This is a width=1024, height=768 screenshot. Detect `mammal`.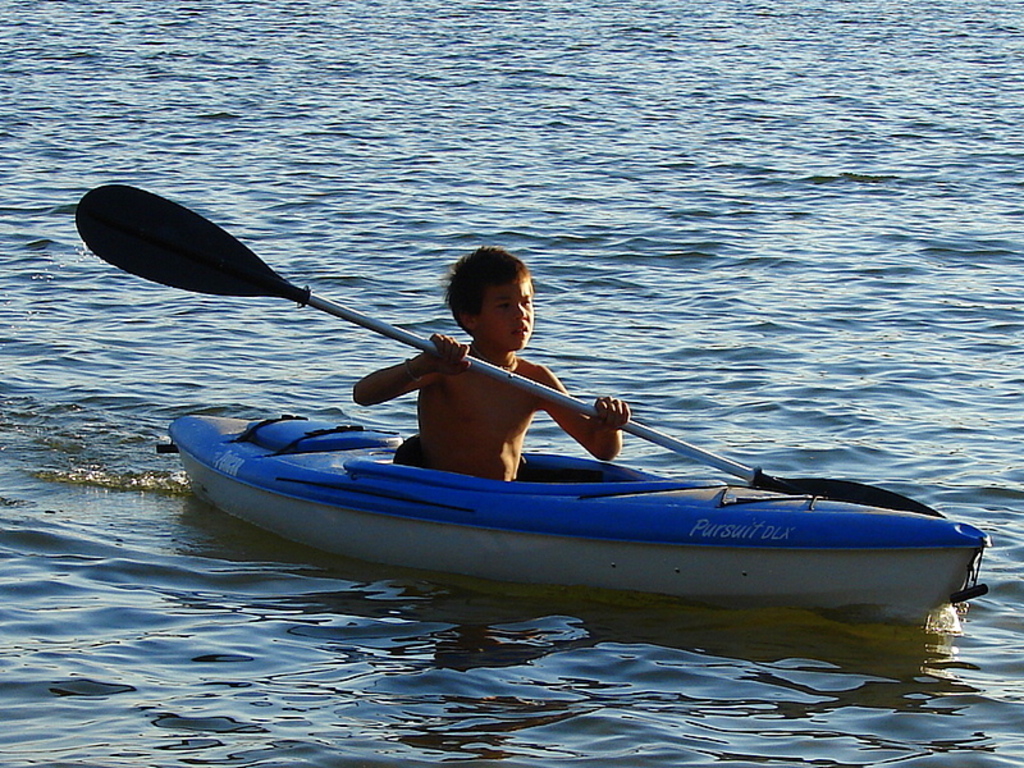
bbox=(326, 303, 627, 481).
